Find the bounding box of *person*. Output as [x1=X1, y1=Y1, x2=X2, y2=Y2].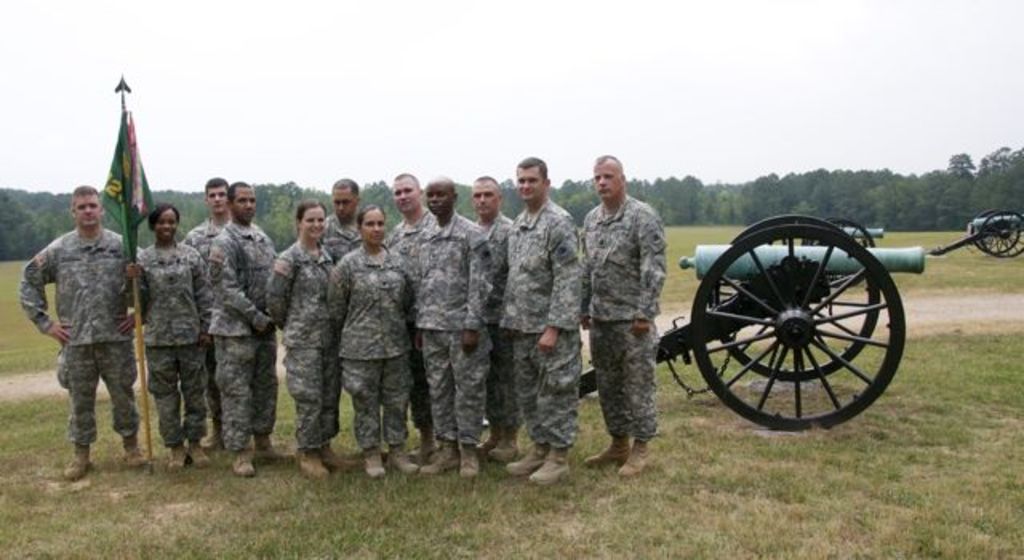
[x1=126, y1=200, x2=211, y2=475].
